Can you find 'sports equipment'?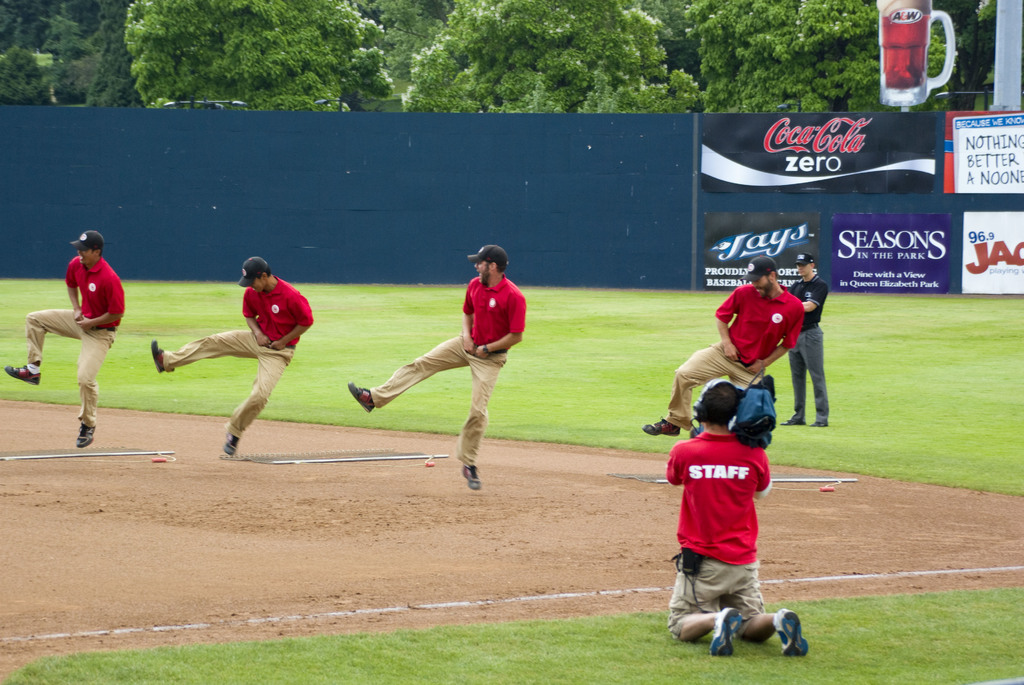
Yes, bounding box: <bbox>348, 381, 376, 412</bbox>.
